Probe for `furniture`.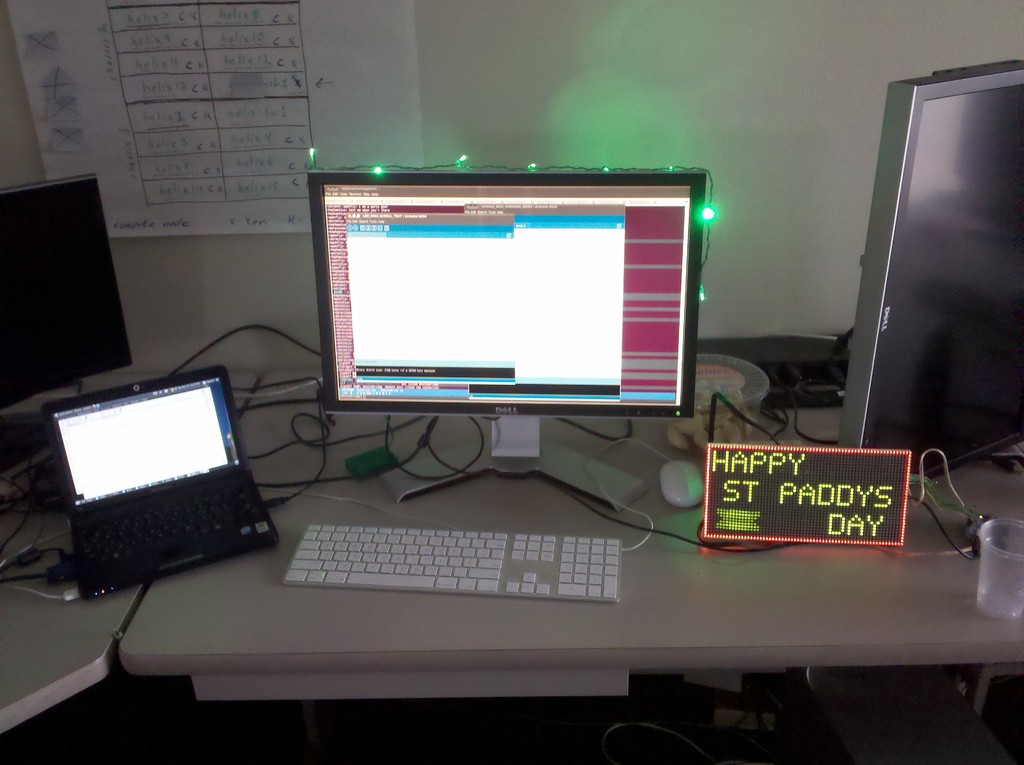
Probe result: l=0, t=357, r=1023, b=743.
